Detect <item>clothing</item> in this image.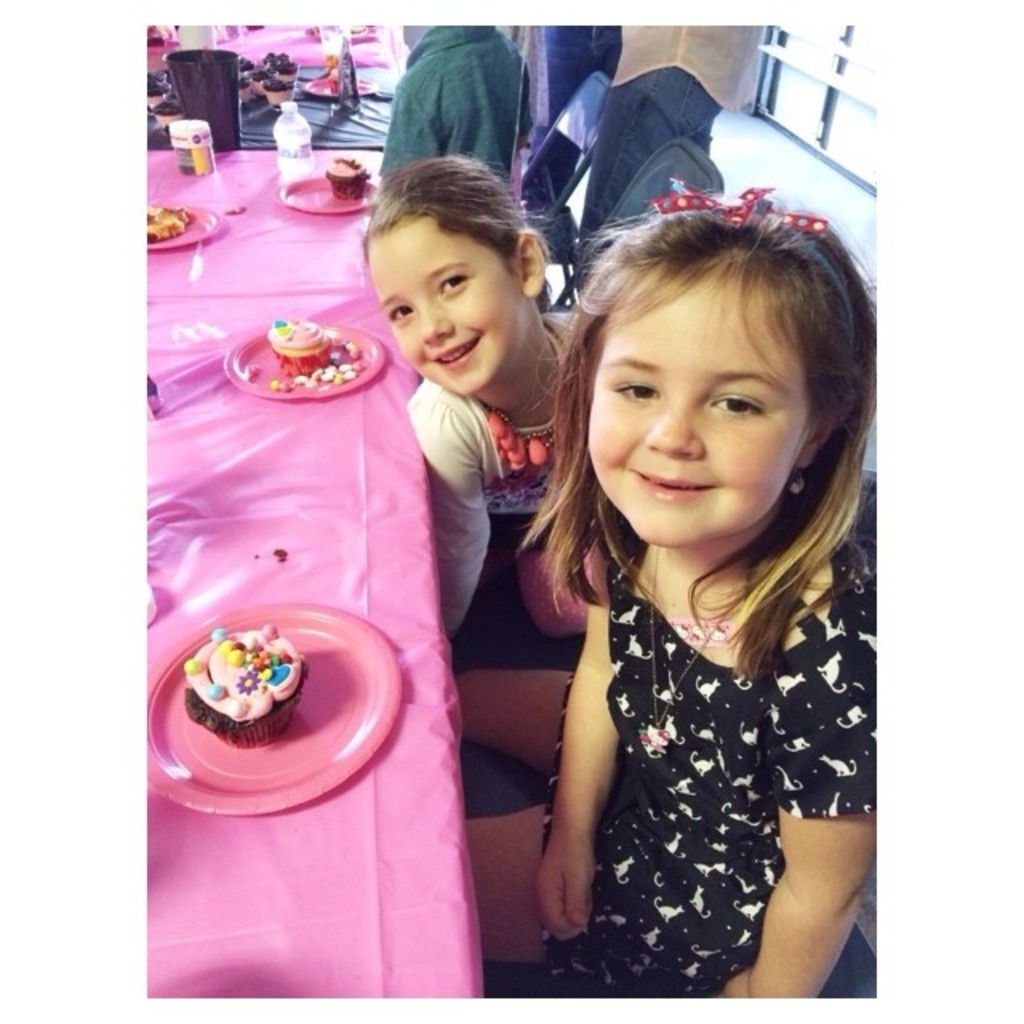
Detection: bbox=(405, 310, 592, 635).
